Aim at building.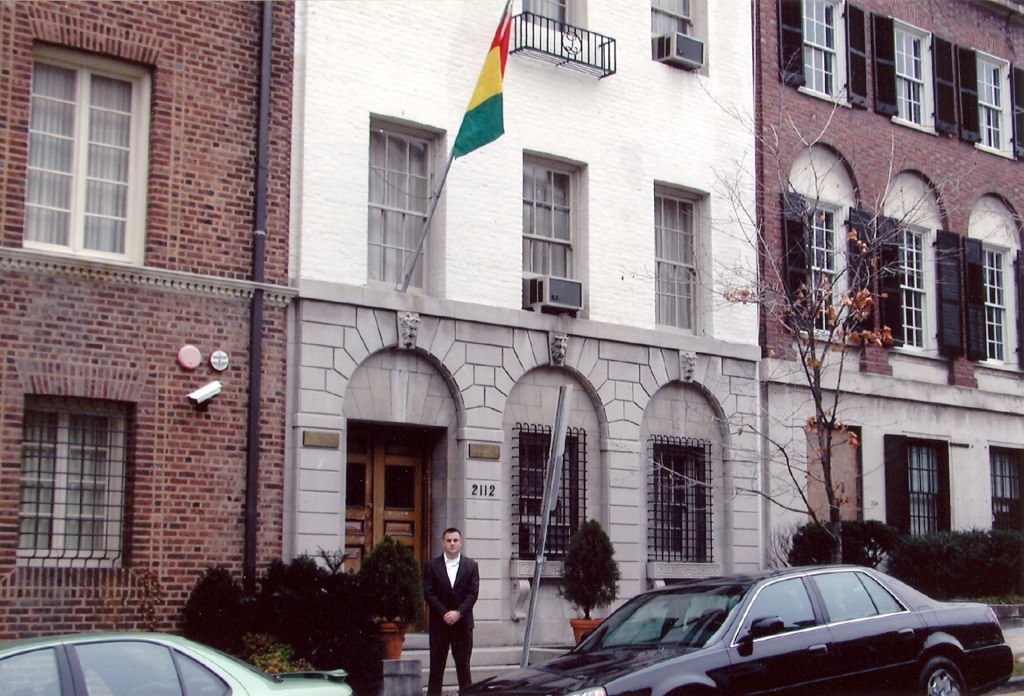
Aimed at {"x1": 0, "y1": 6, "x2": 297, "y2": 667}.
